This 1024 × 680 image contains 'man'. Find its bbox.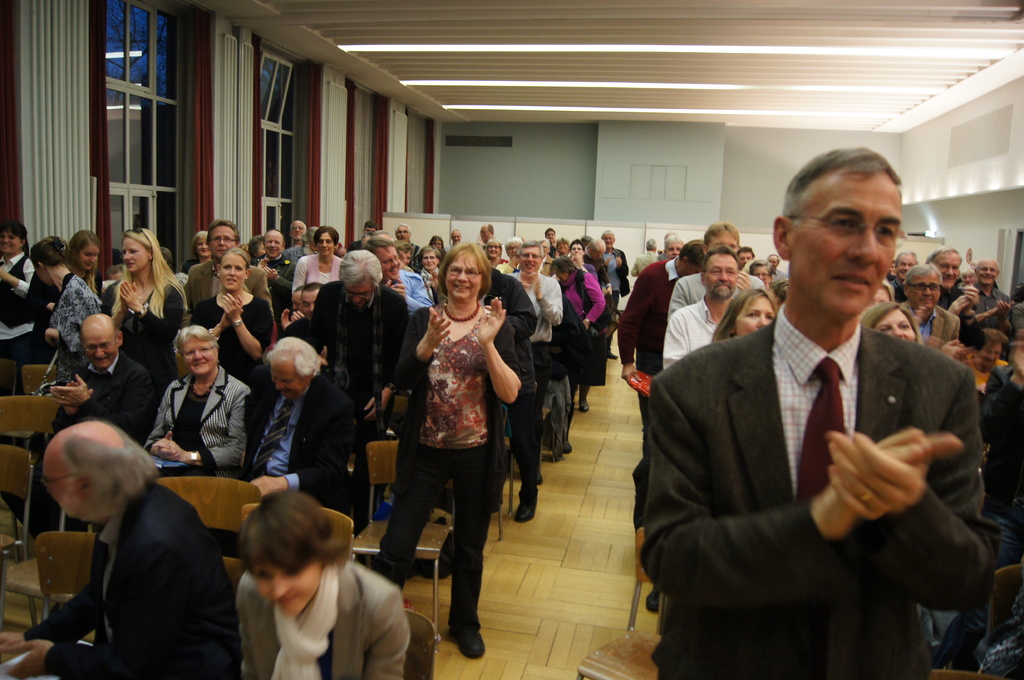
x1=183, y1=216, x2=269, y2=310.
